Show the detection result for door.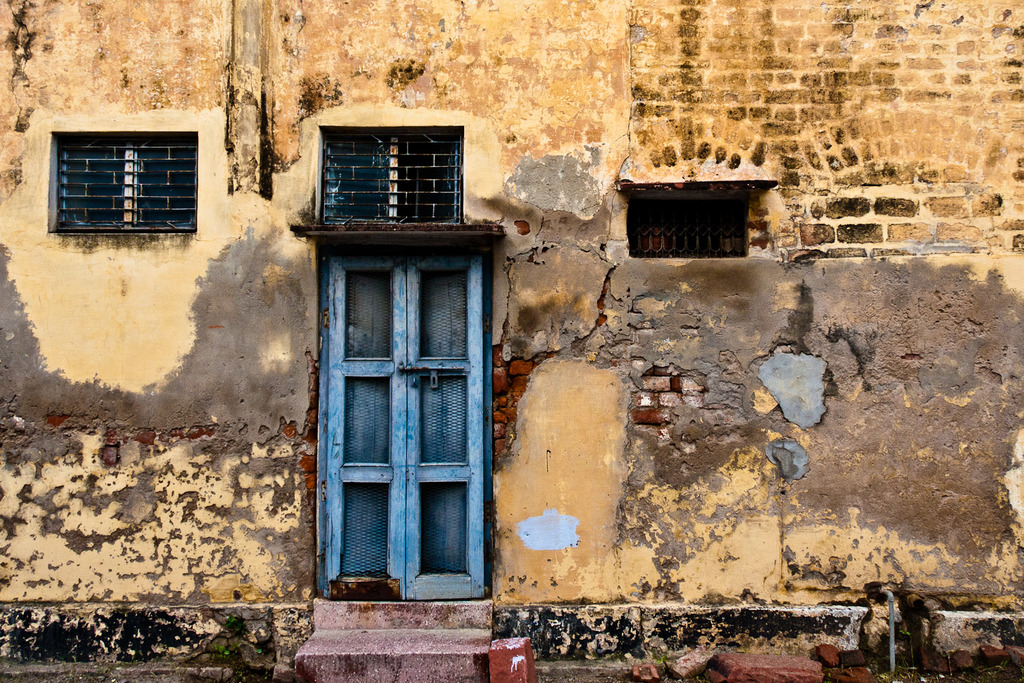
[291,253,502,600].
